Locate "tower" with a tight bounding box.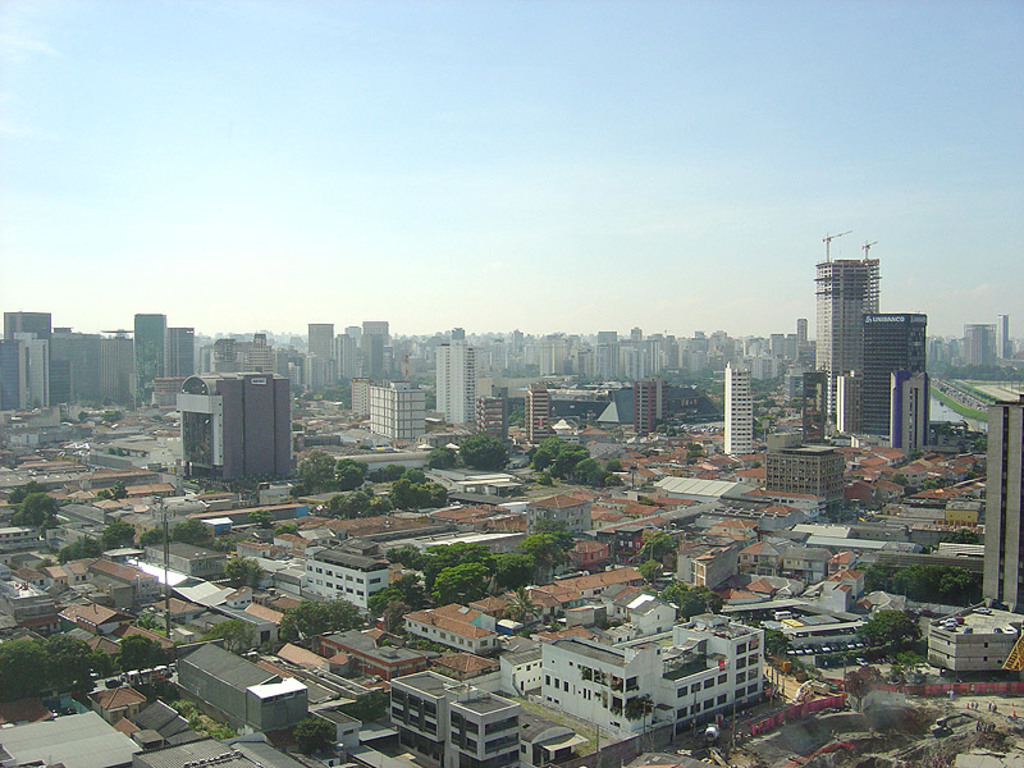
detection(722, 366, 753, 458).
